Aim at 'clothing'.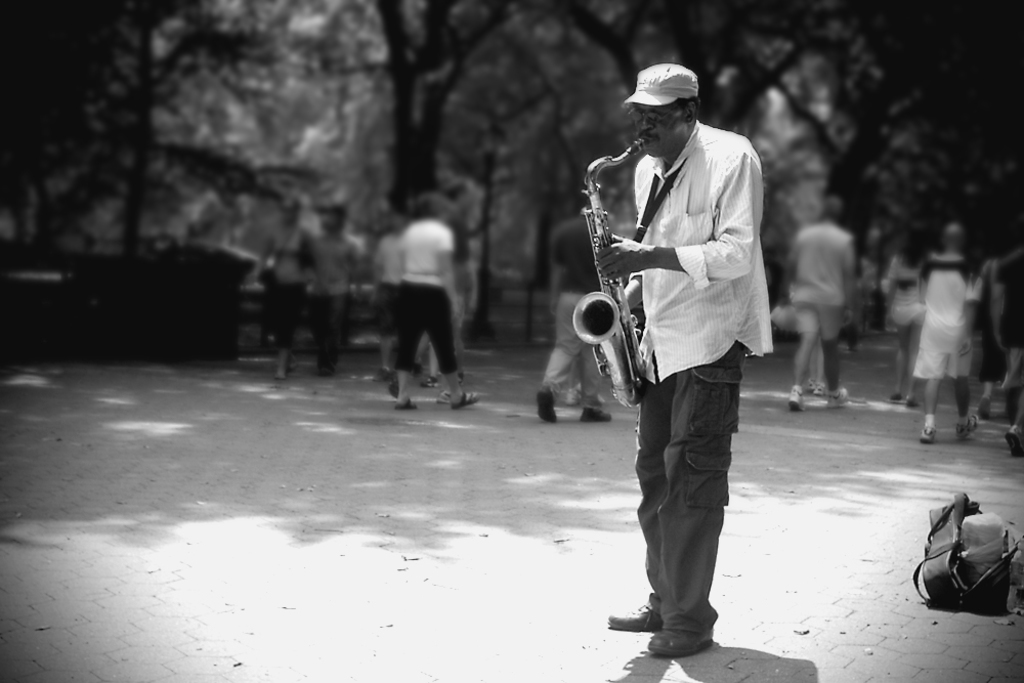
Aimed at bbox=[311, 233, 373, 350].
